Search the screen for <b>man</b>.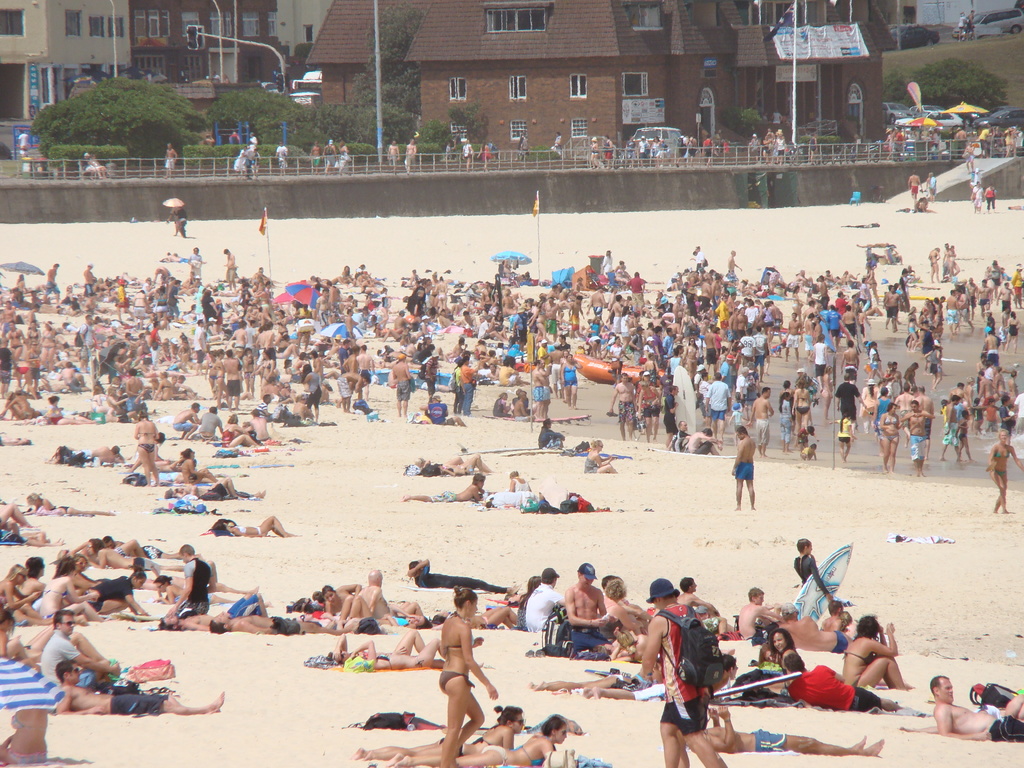
Found at Rect(209, 68, 217, 87).
